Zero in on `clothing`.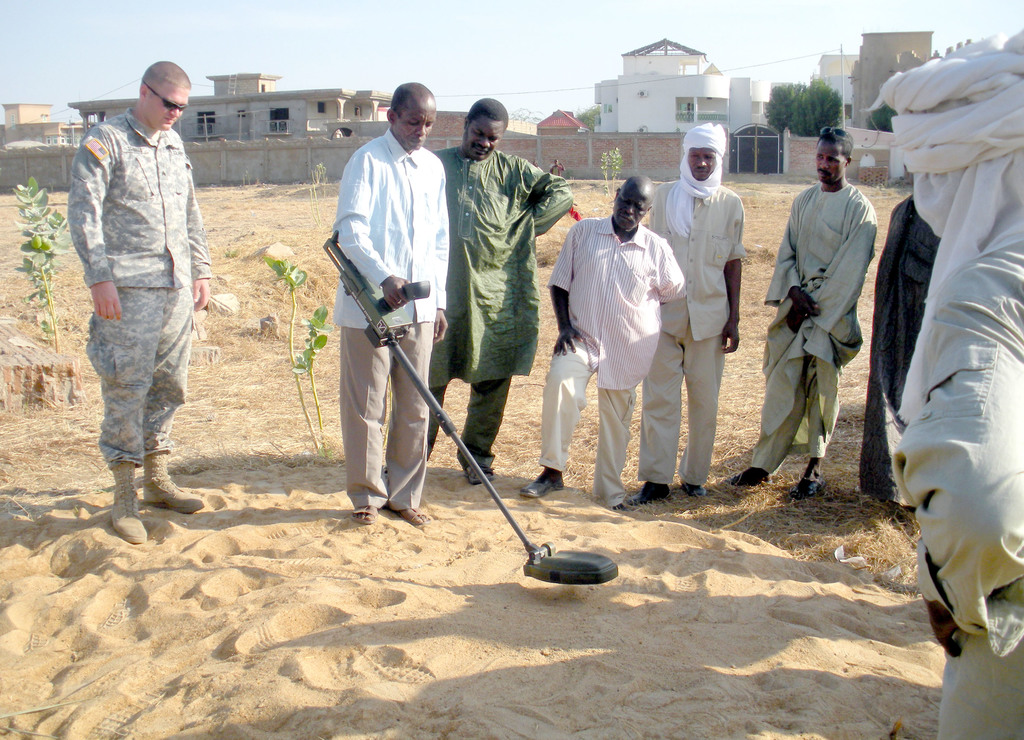
Zeroed in: bbox=(332, 125, 450, 511).
